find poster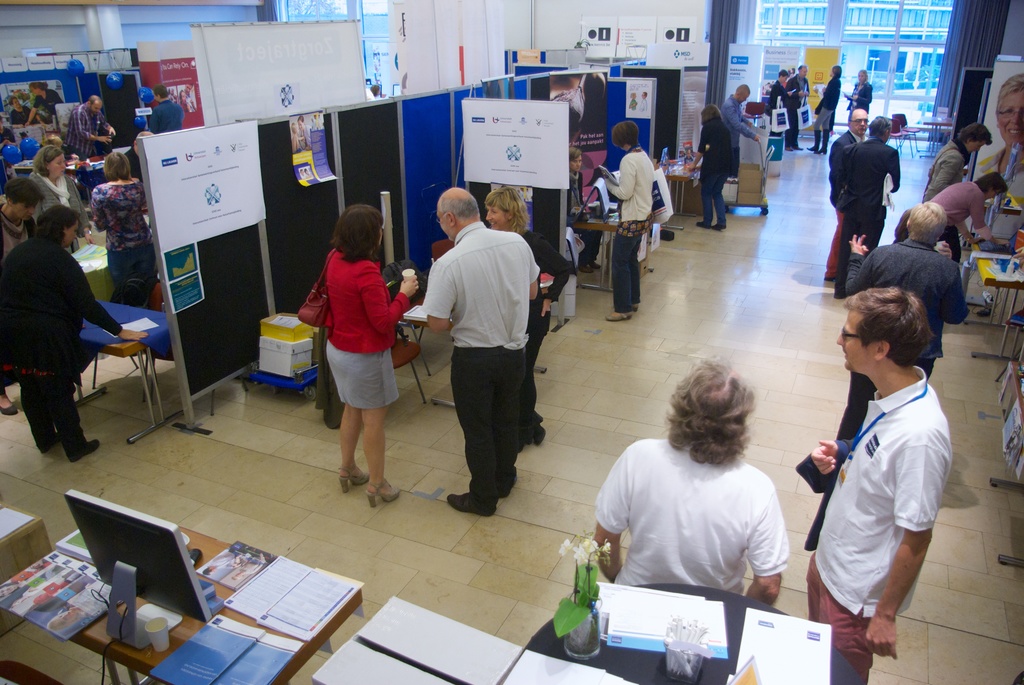
644/38/708/153
